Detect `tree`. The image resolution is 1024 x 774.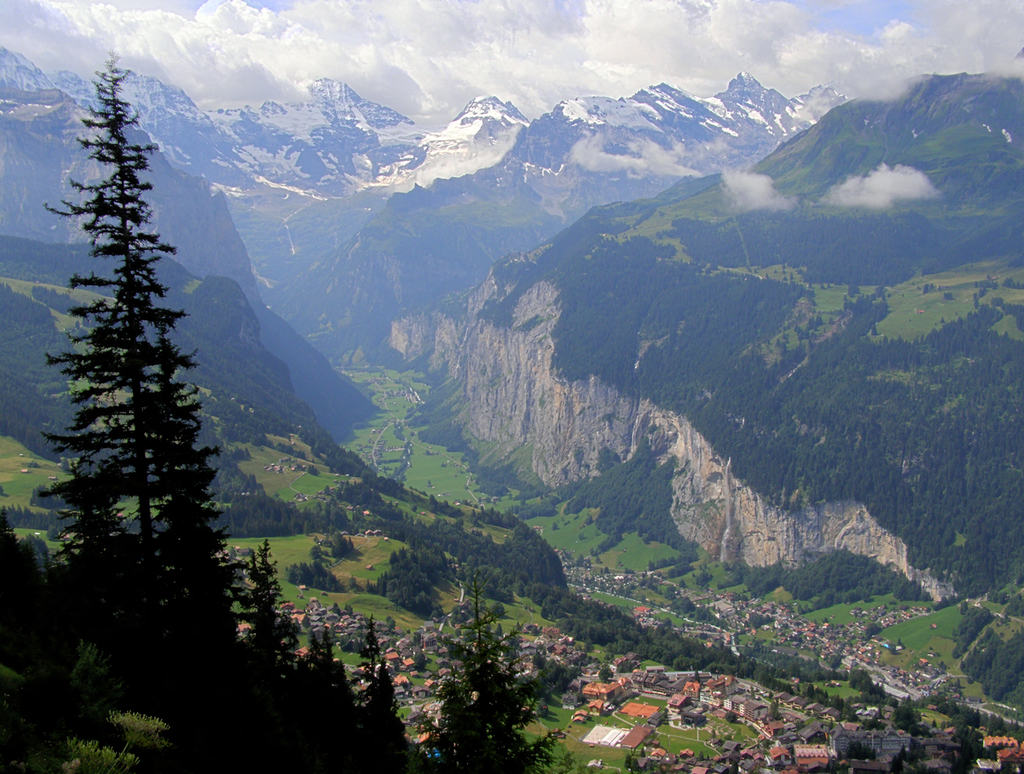
rect(35, 66, 239, 688).
